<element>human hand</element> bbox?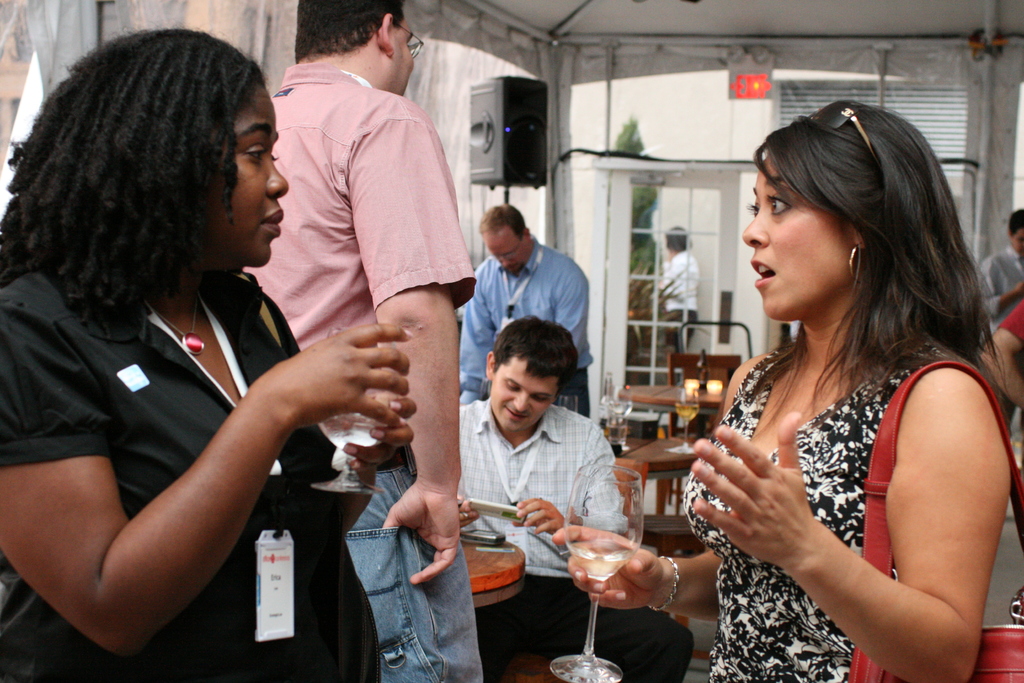
bbox(324, 398, 419, 493)
